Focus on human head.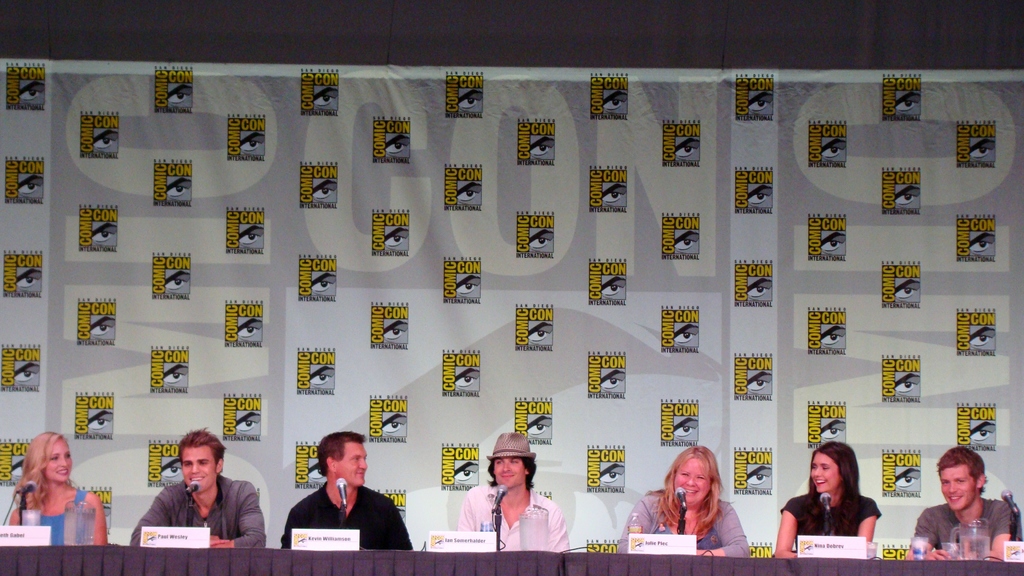
Focused at x1=812, y1=441, x2=859, y2=494.
